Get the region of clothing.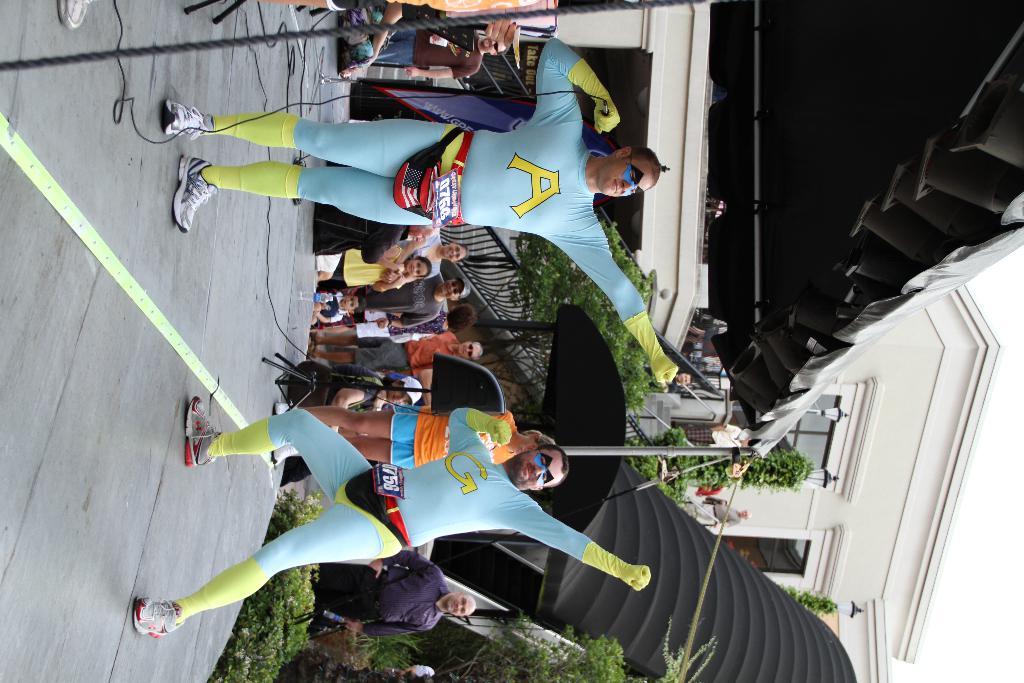
x1=401 y1=333 x2=459 y2=379.
